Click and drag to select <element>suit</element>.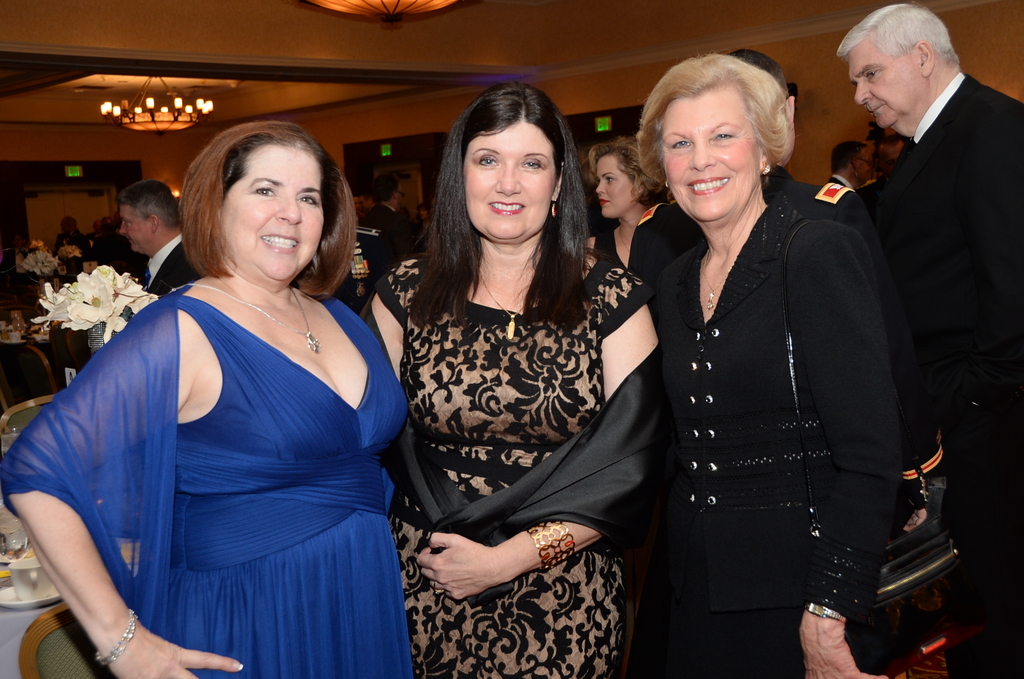
Selection: x1=821, y1=173, x2=852, y2=195.
